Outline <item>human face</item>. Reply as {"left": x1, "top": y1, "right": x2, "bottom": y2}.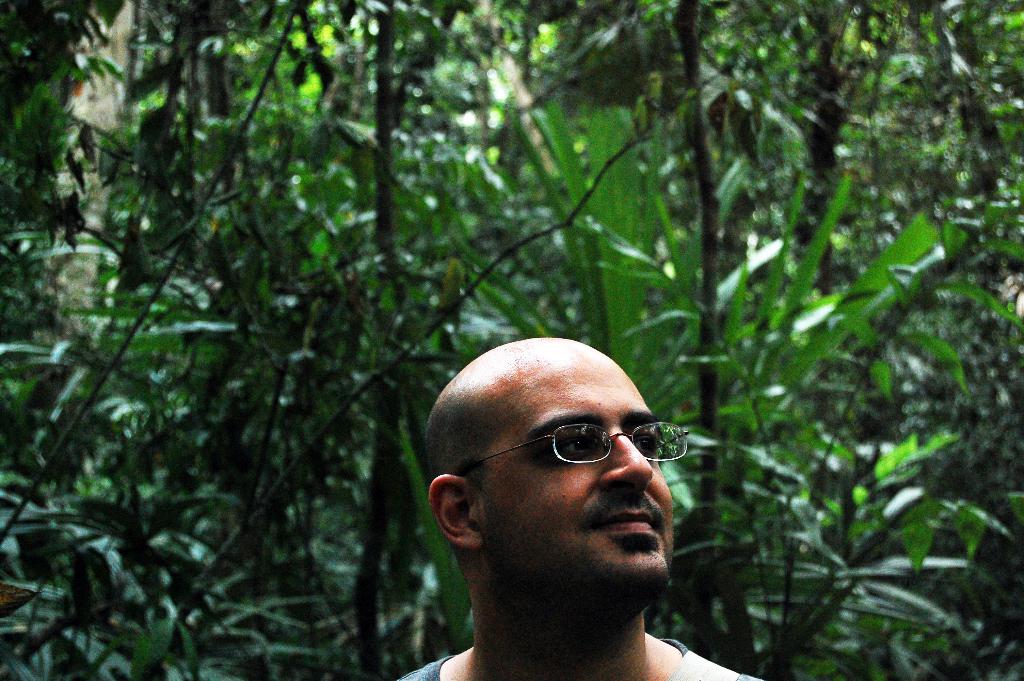
{"left": 483, "top": 357, "right": 677, "bottom": 610}.
